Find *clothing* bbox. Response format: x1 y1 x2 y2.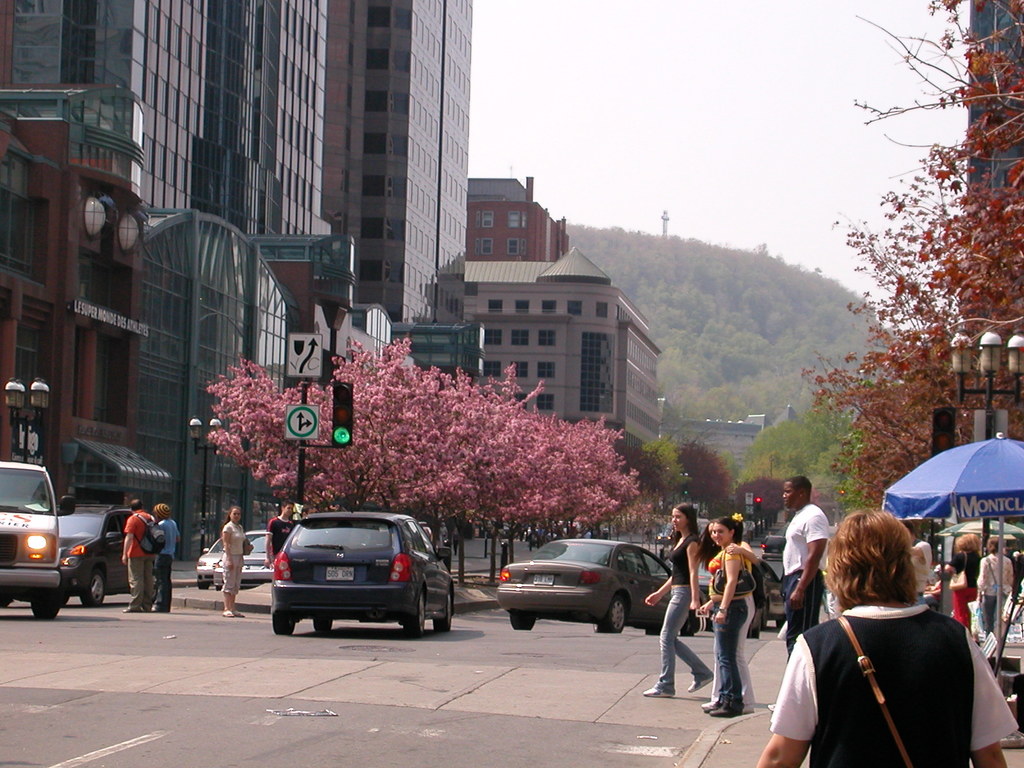
714 539 757 588.
